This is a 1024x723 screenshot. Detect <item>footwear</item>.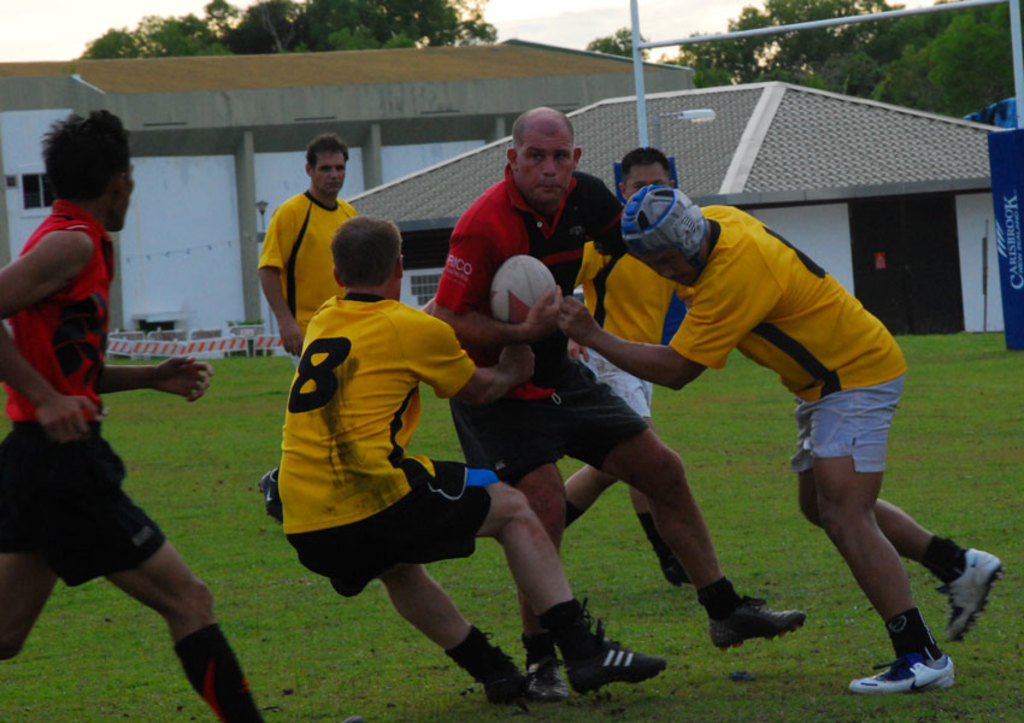
crop(567, 634, 667, 694).
